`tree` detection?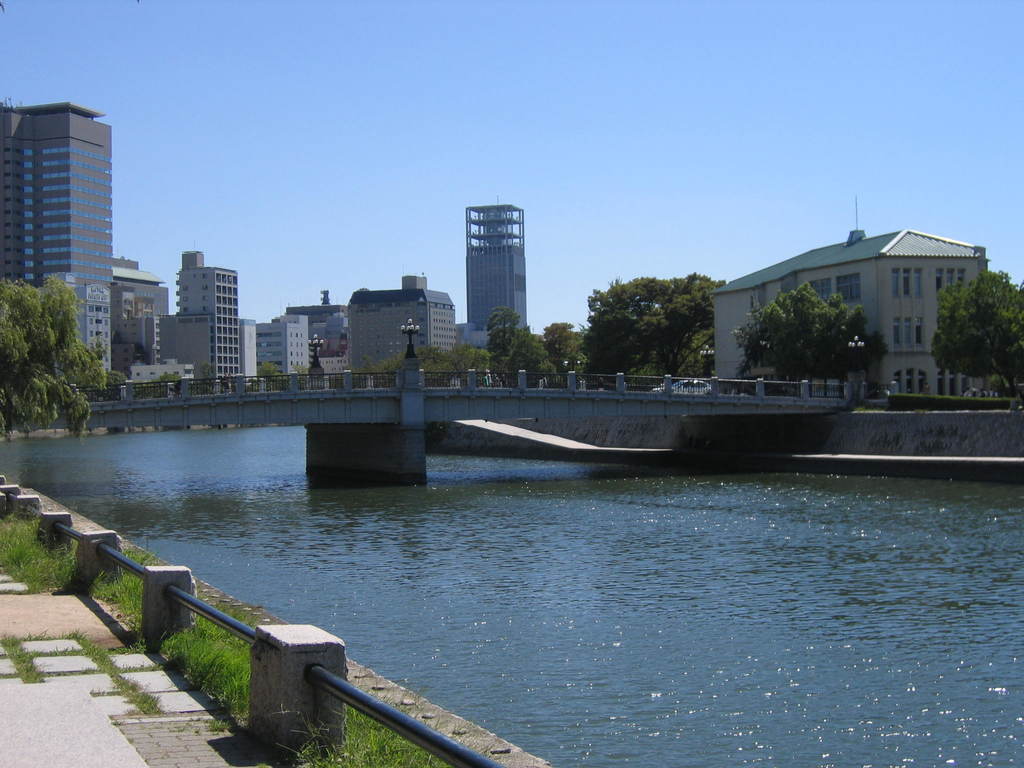
bbox(931, 273, 1023, 405)
